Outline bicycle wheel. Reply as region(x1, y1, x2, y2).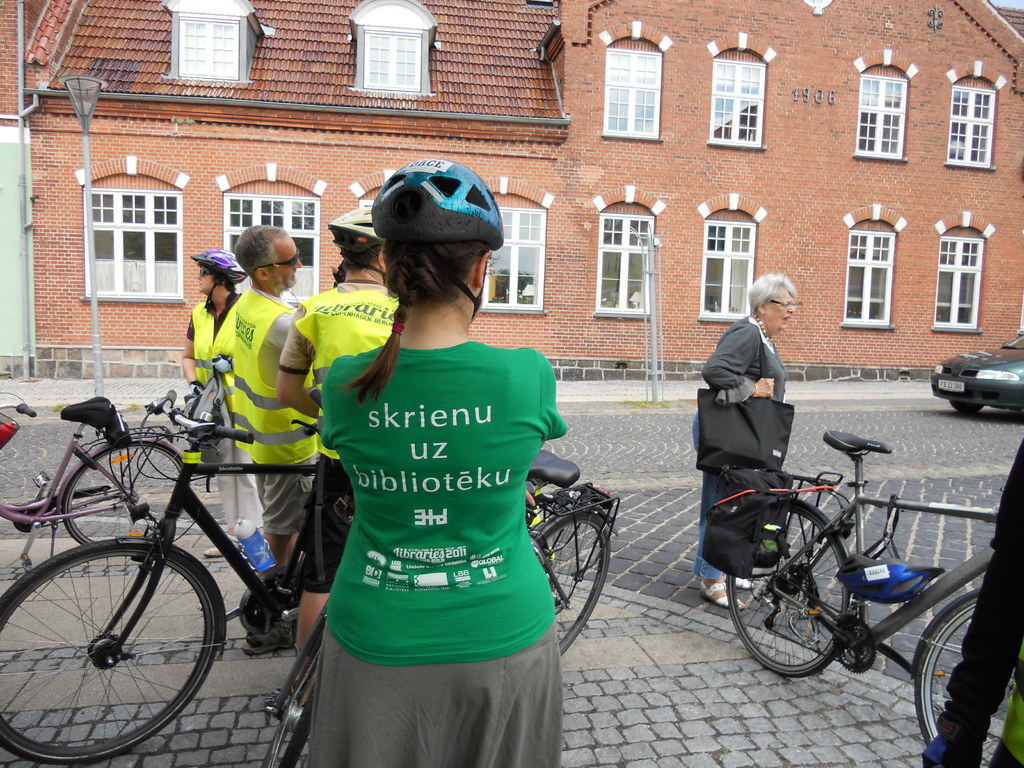
region(541, 516, 609, 657).
